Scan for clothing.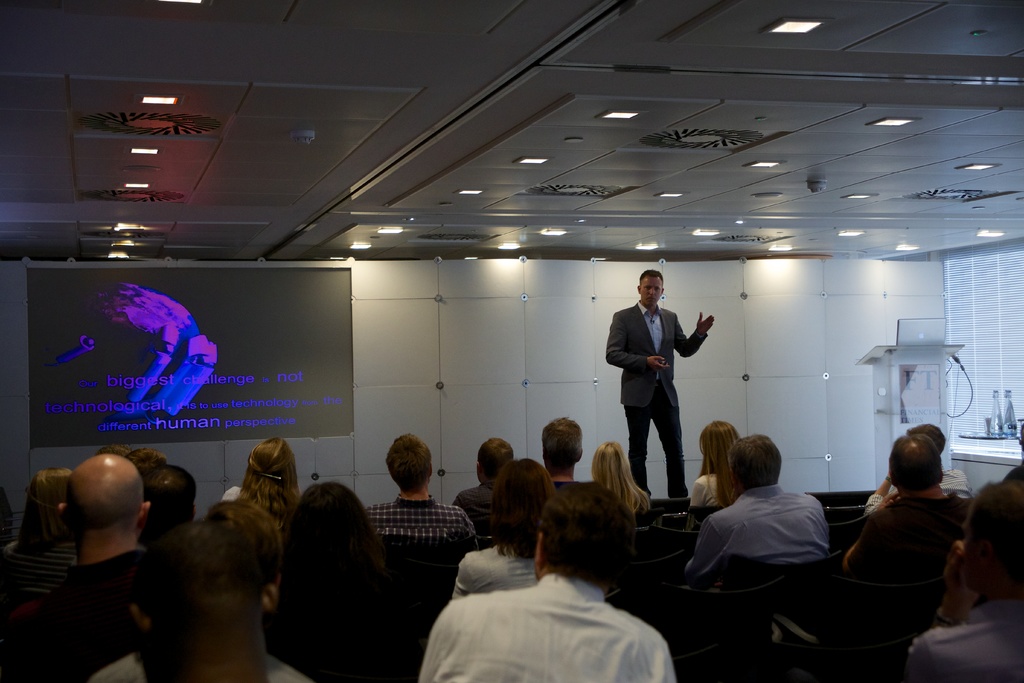
Scan result: 863 468 970 518.
